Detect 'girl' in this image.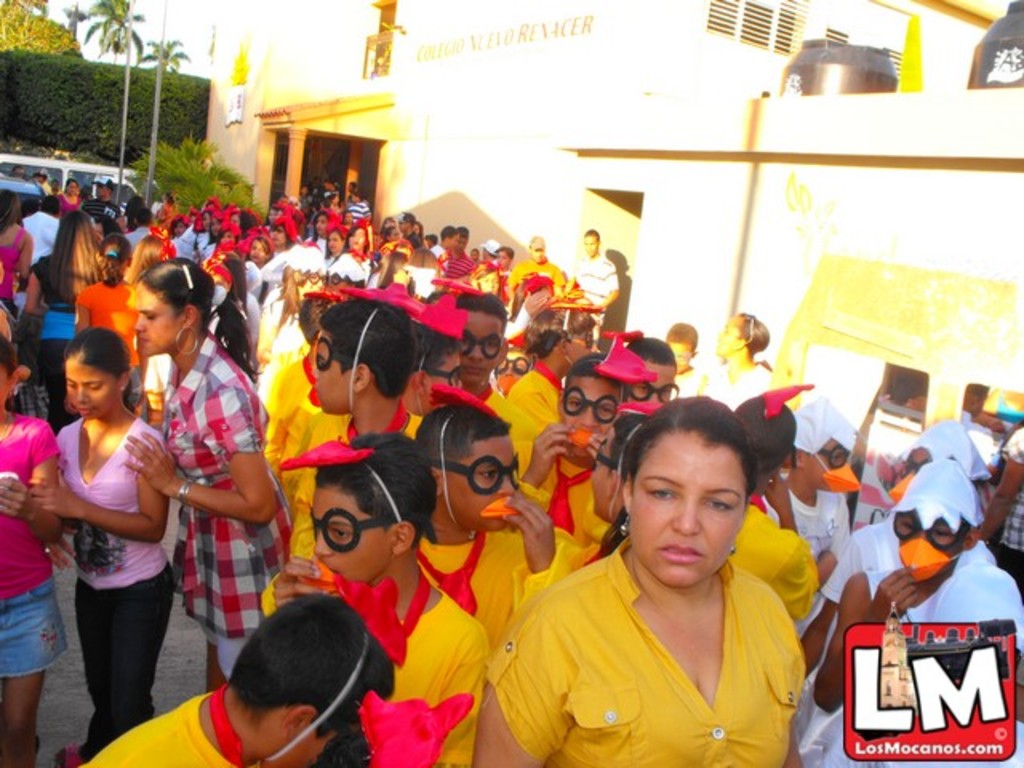
Detection: (22, 325, 182, 766).
